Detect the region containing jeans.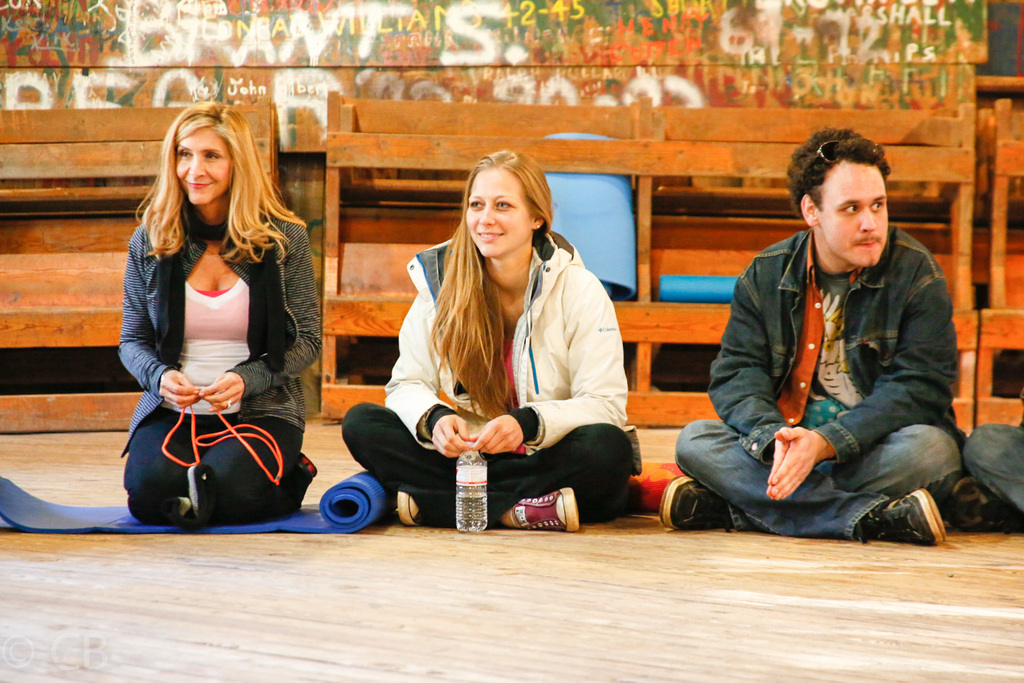
963/425/1023/509.
